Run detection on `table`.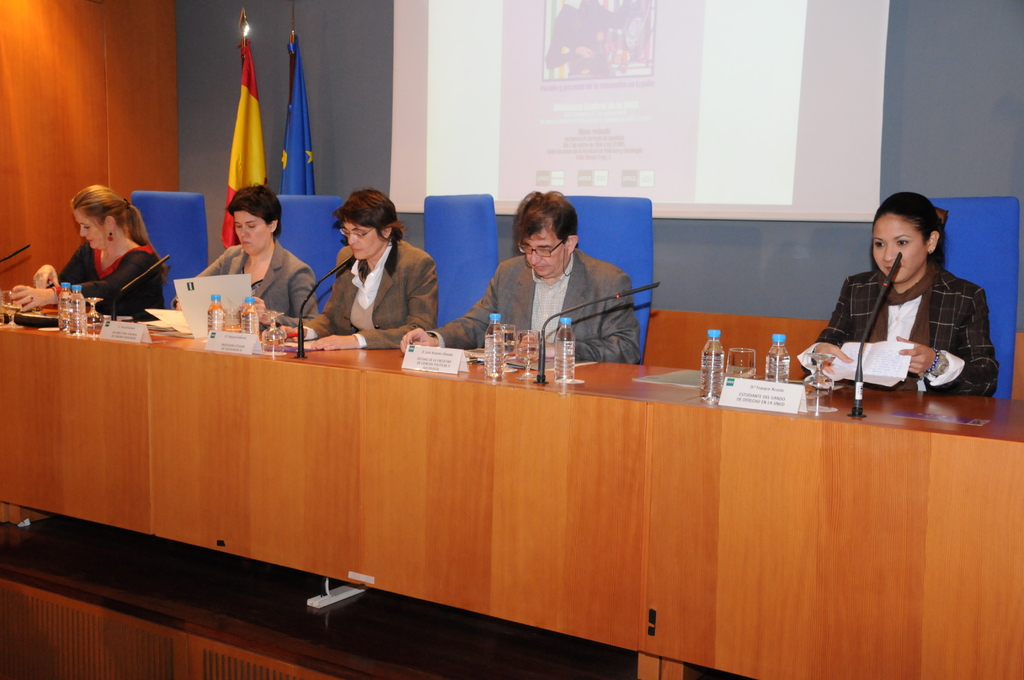
Result: [x1=0, y1=290, x2=1023, y2=679].
